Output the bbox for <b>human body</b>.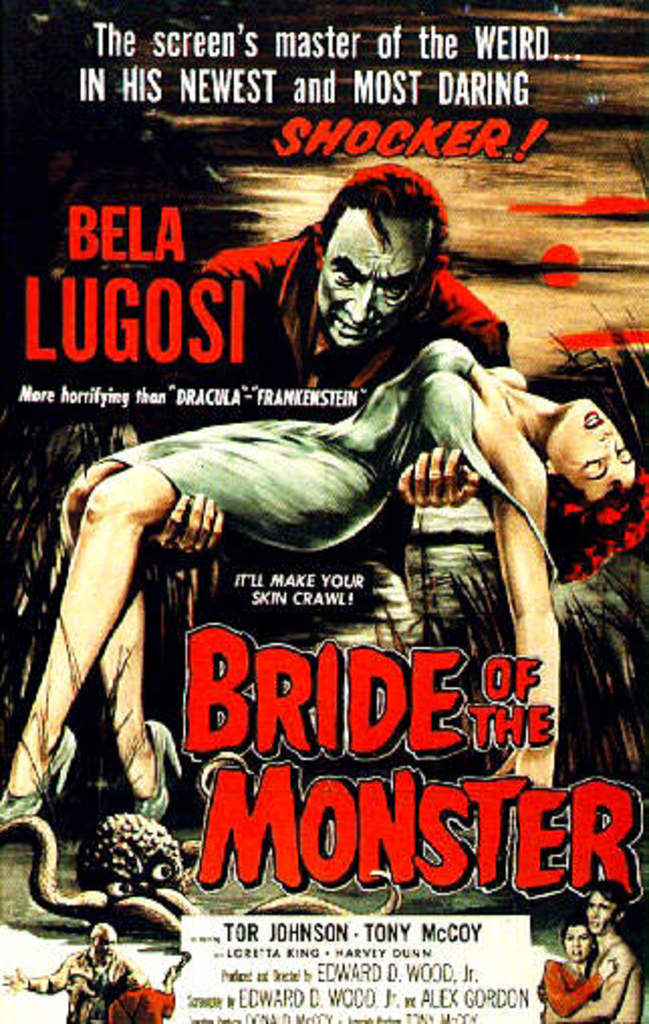
(0,337,556,835).
